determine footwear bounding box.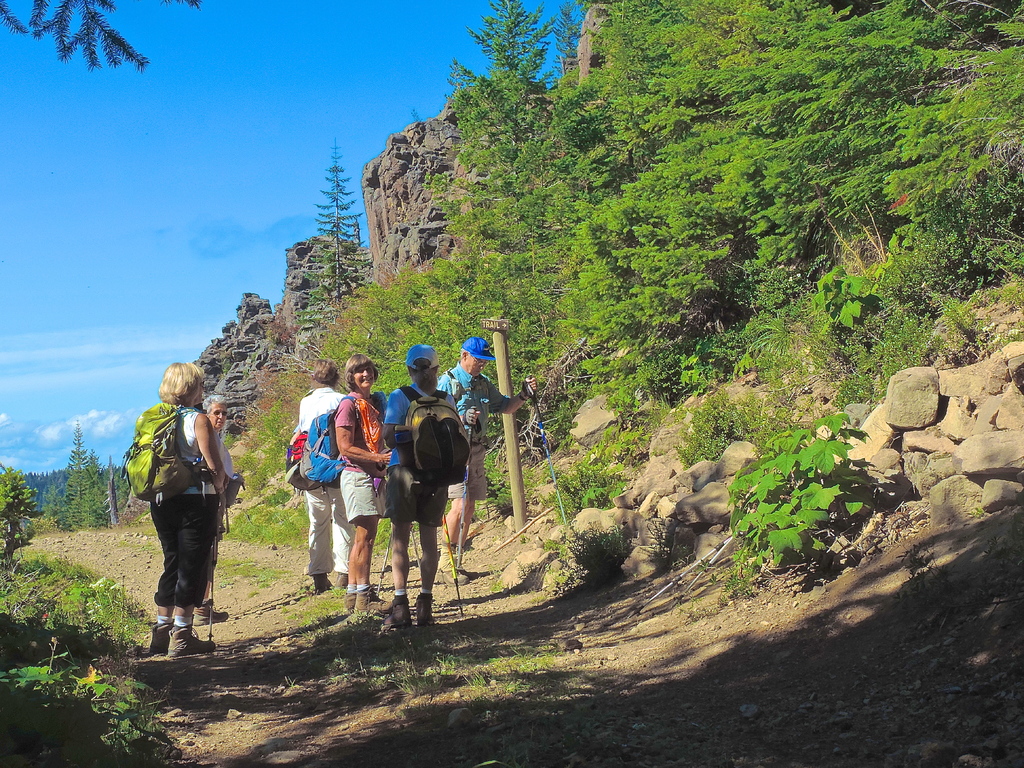
Determined: bbox=[449, 546, 476, 581].
